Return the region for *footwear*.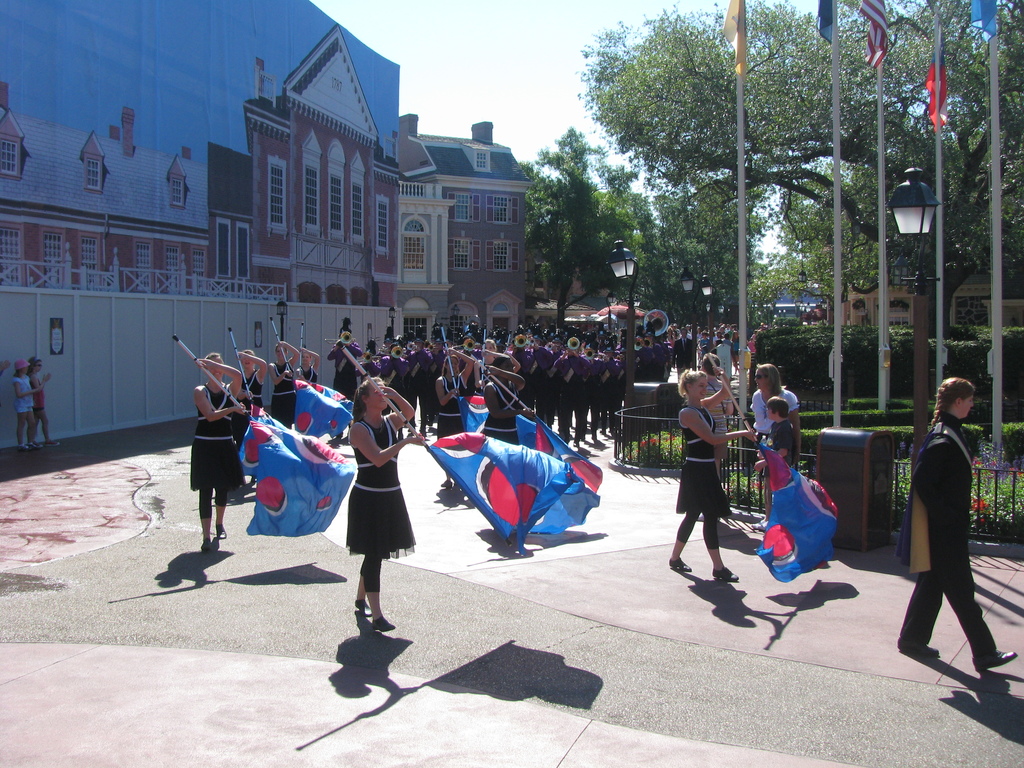
Rect(973, 652, 1015, 670).
